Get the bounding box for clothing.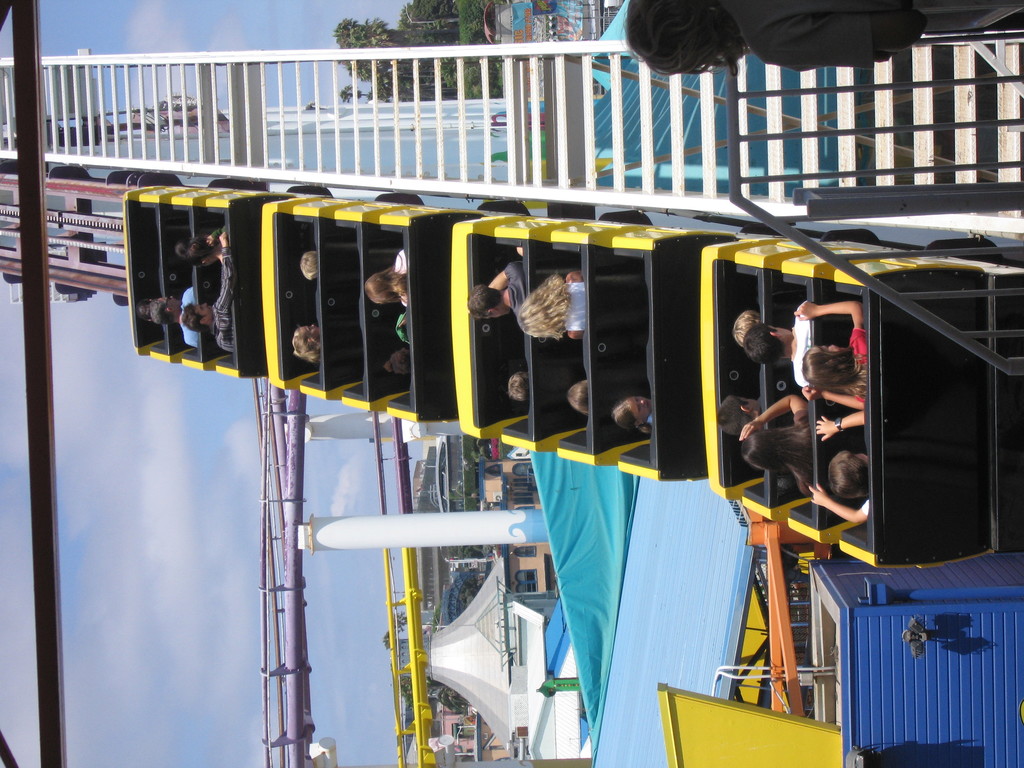
175:287:203:347.
